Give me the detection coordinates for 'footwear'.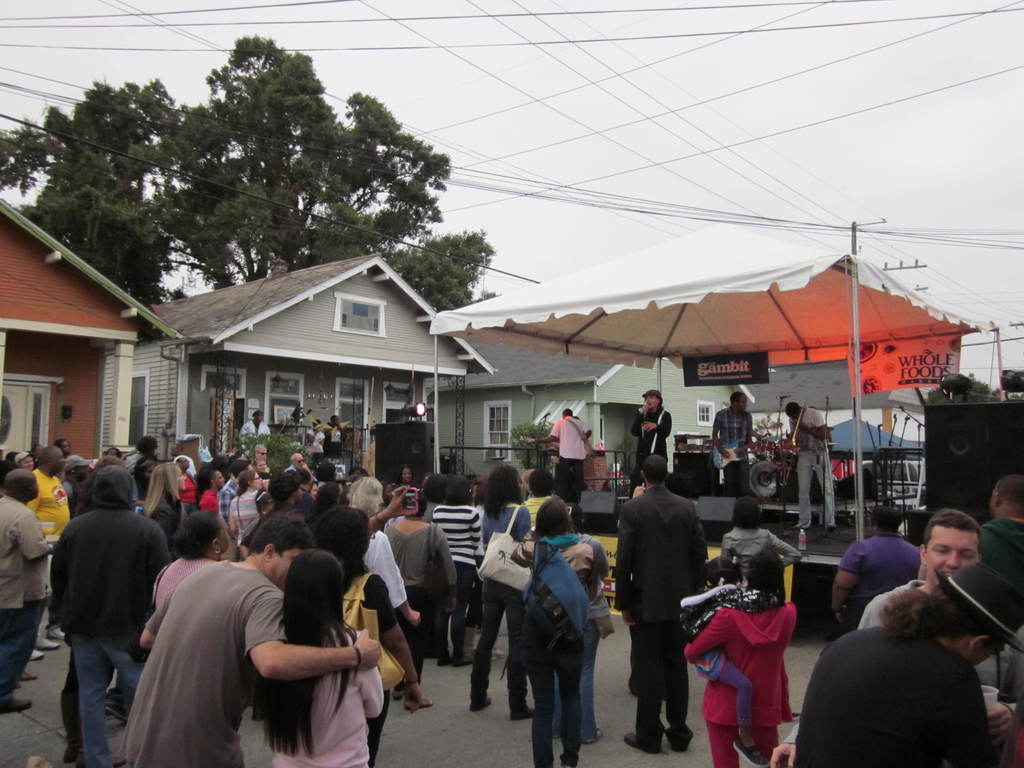
box(475, 700, 492, 711).
